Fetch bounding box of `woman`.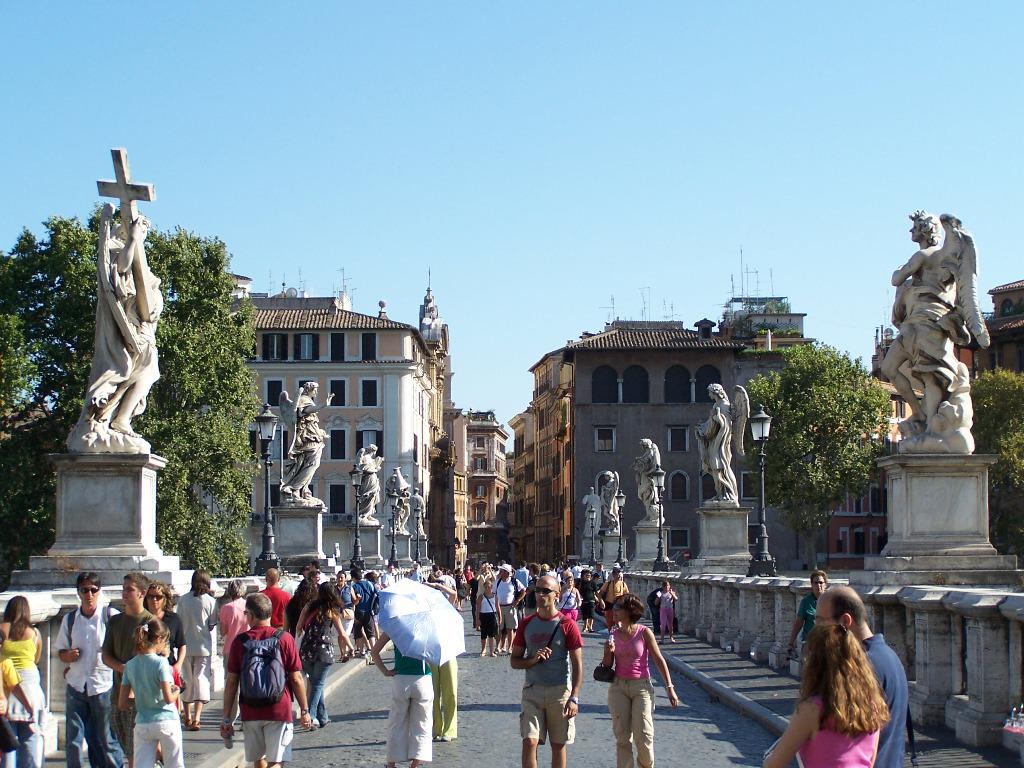
Bbox: {"left": 768, "top": 626, "right": 886, "bottom": 761}.
